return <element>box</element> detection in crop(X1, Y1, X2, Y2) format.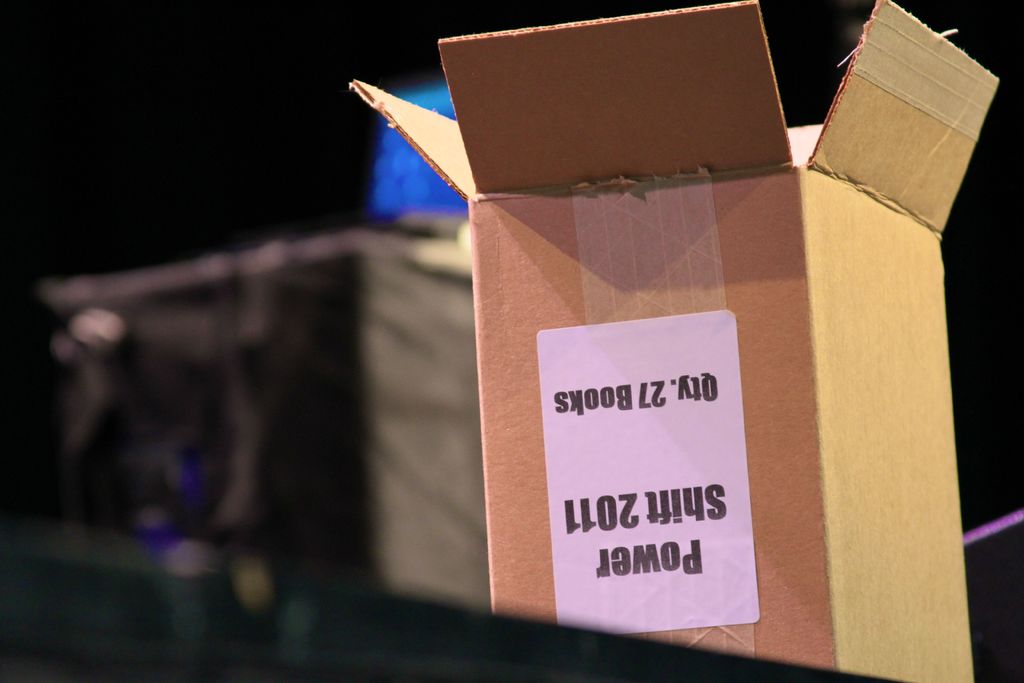
crop(348, 0, 1007, 682).
